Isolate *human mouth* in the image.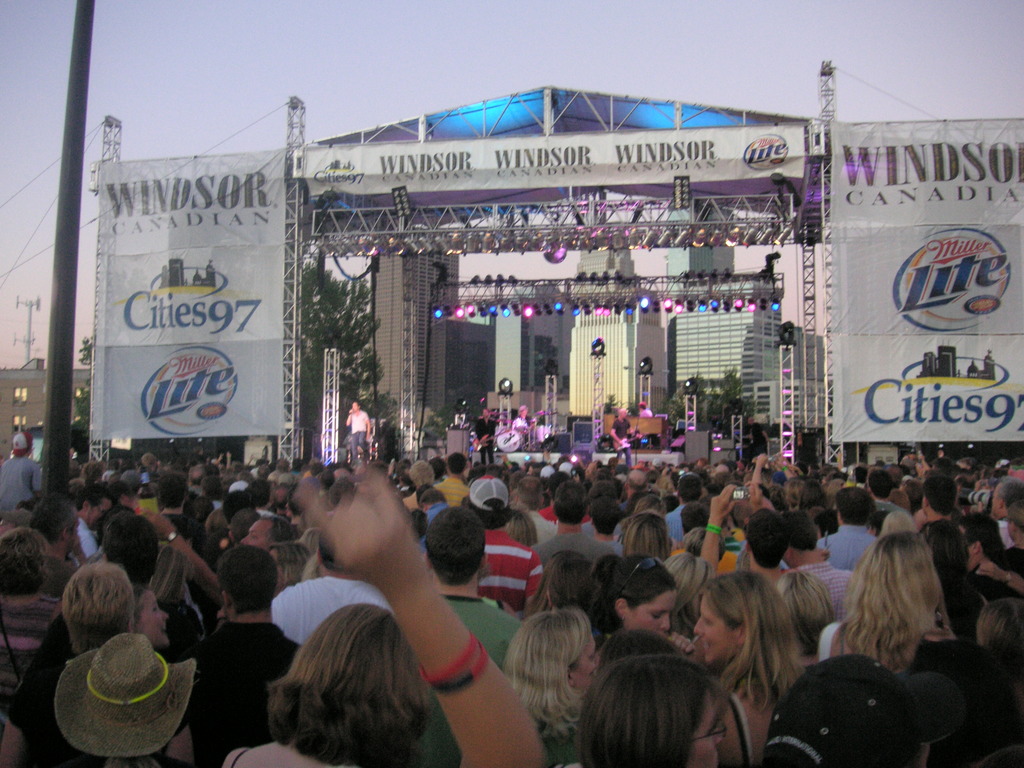
Isolated region: x1=716, y1=753, x2=719, y2=765.
